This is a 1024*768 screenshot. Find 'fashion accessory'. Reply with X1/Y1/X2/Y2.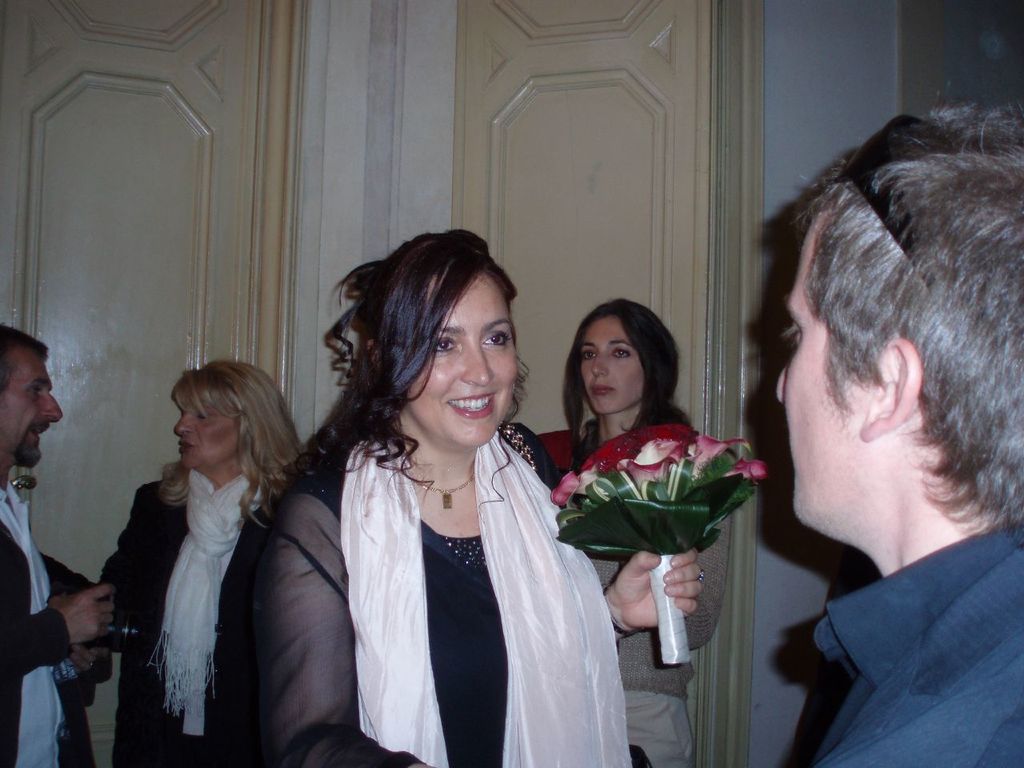
339/434/635/767.
